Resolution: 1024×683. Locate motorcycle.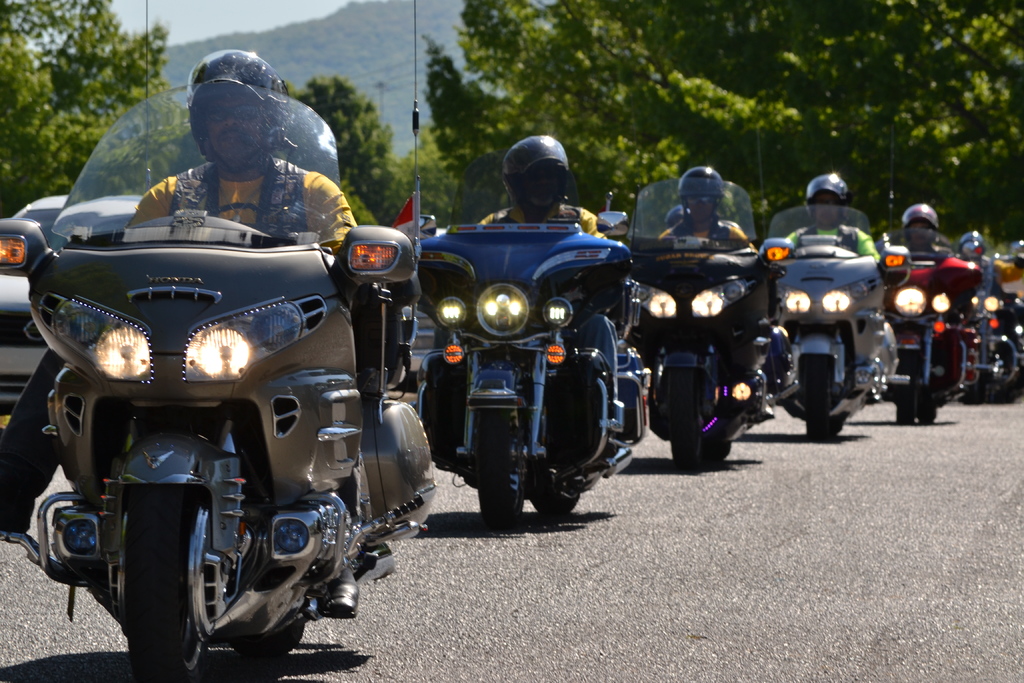
<region>975, 284, 1023, 399</region>.
